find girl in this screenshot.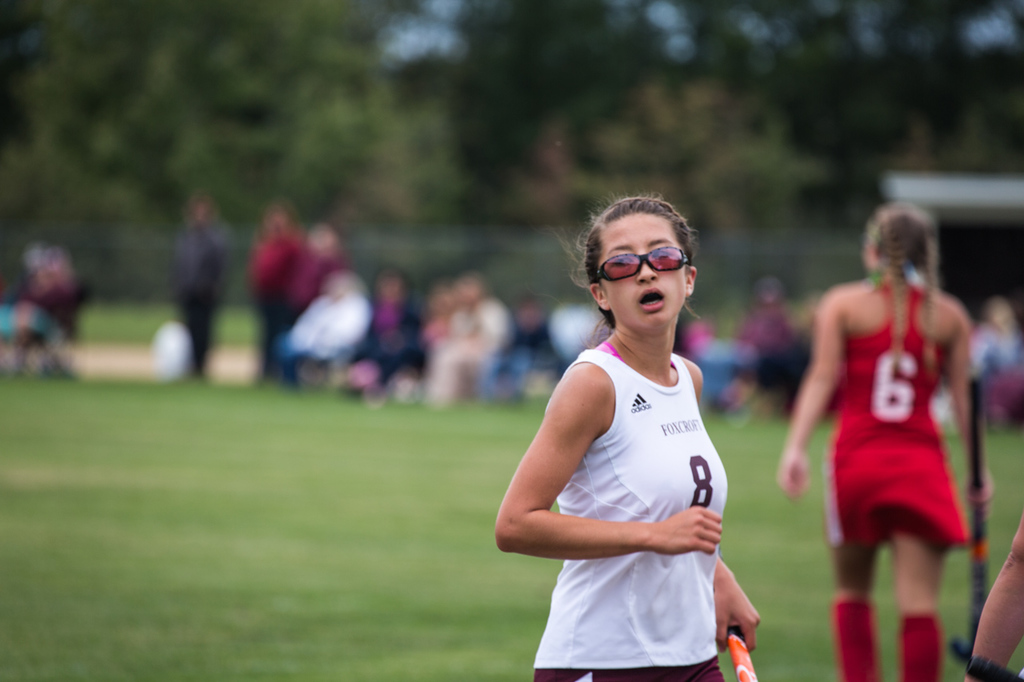
The bounding box for girl is region(498, 191, 760, 681).
